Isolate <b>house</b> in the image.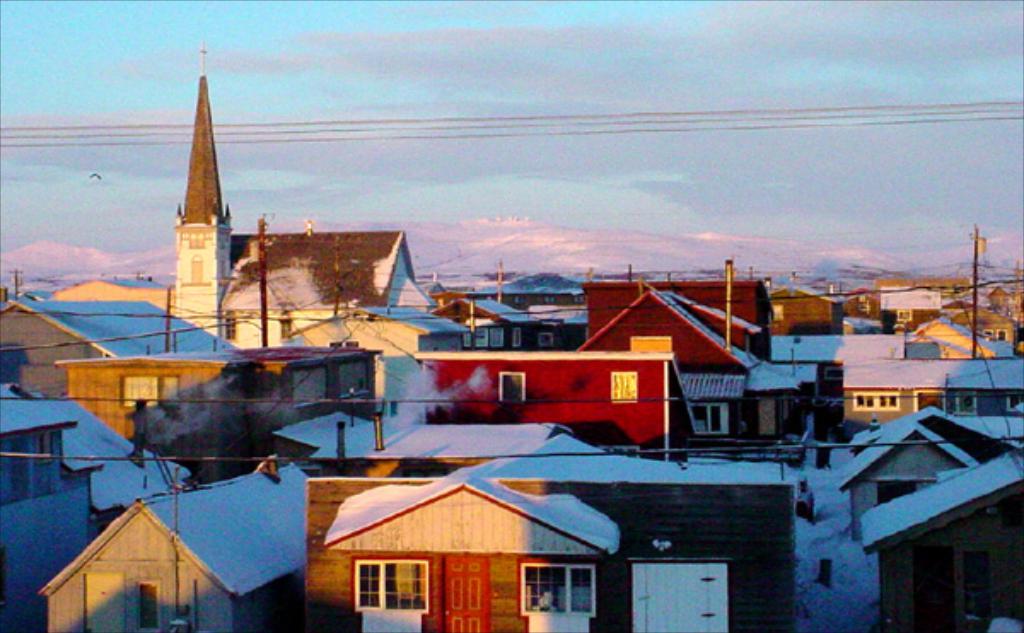
Isolated region: <box>840,394,1012,555</box>.
